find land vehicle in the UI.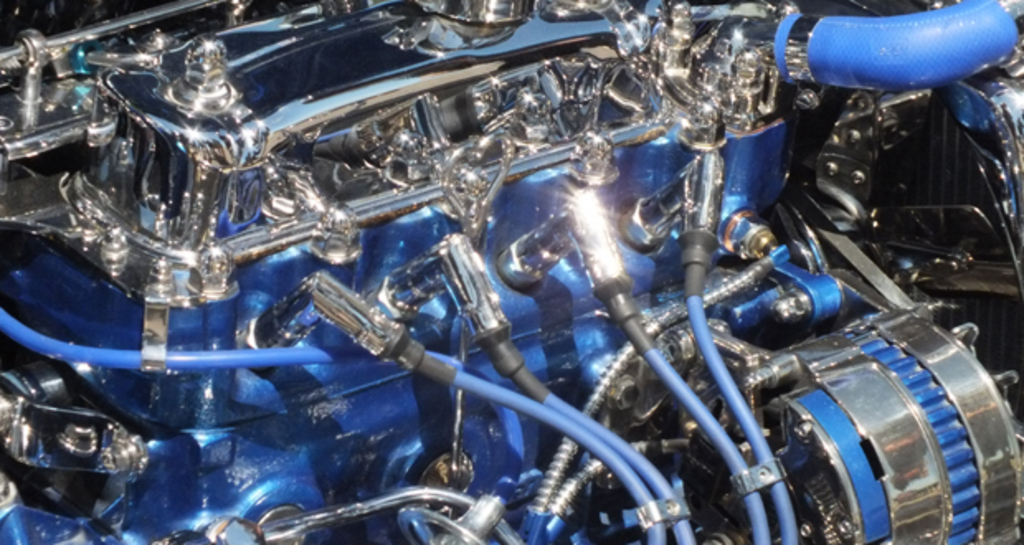
UI element at 0/0/1022/543.
